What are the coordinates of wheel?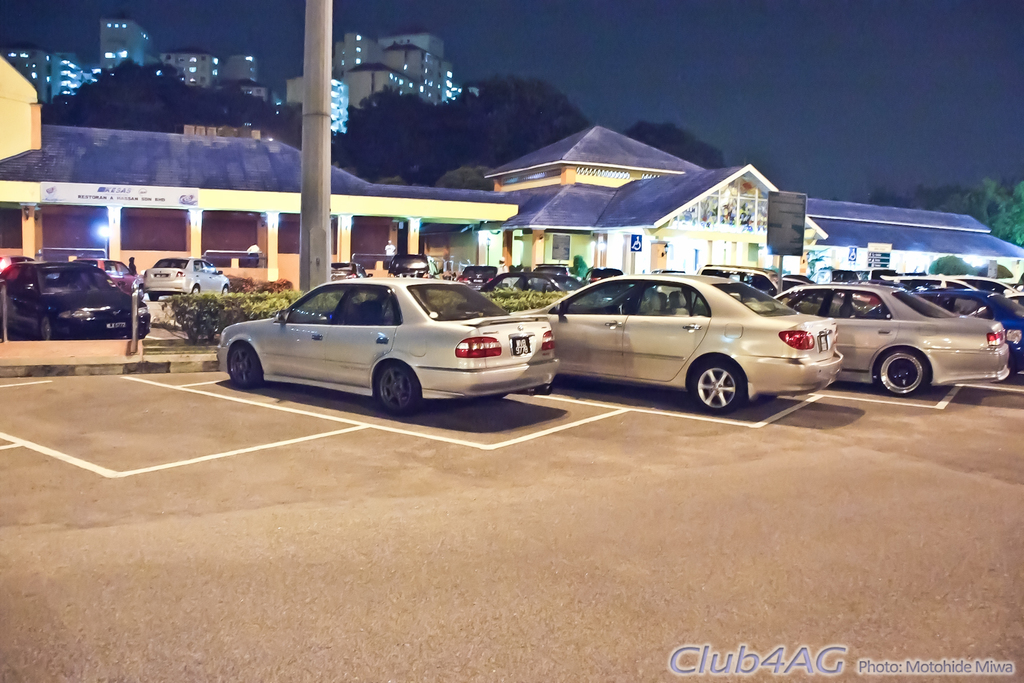
<box>190,285,200,295</box>.
